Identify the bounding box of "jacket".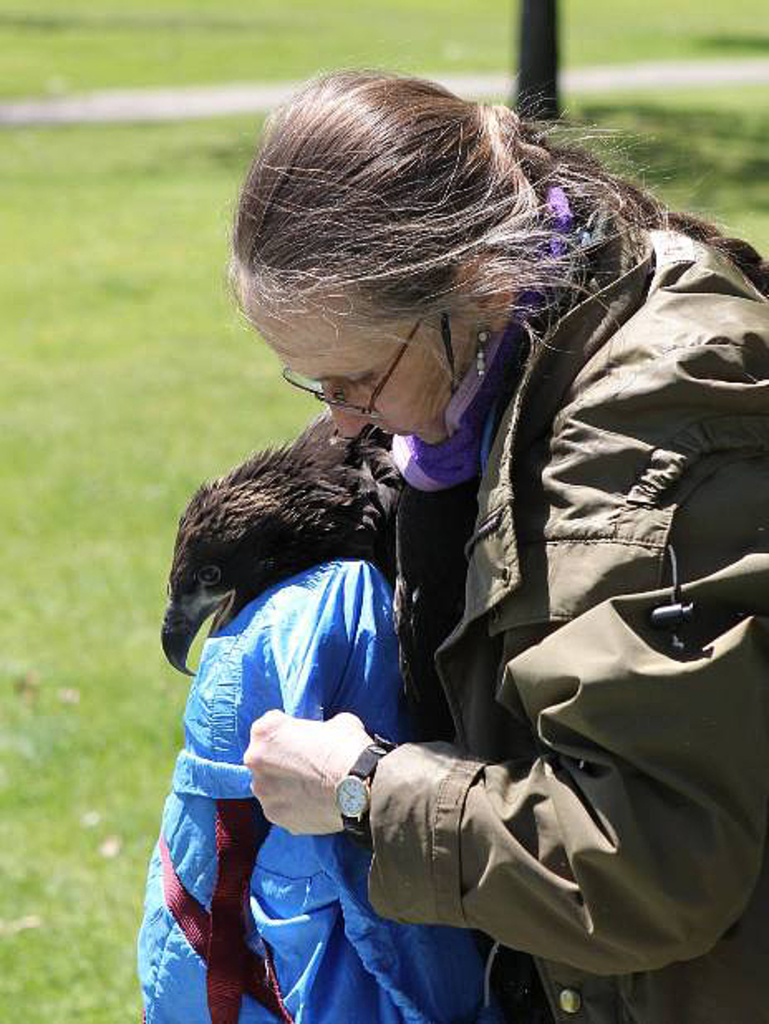
363, 204, 767, 1022.
